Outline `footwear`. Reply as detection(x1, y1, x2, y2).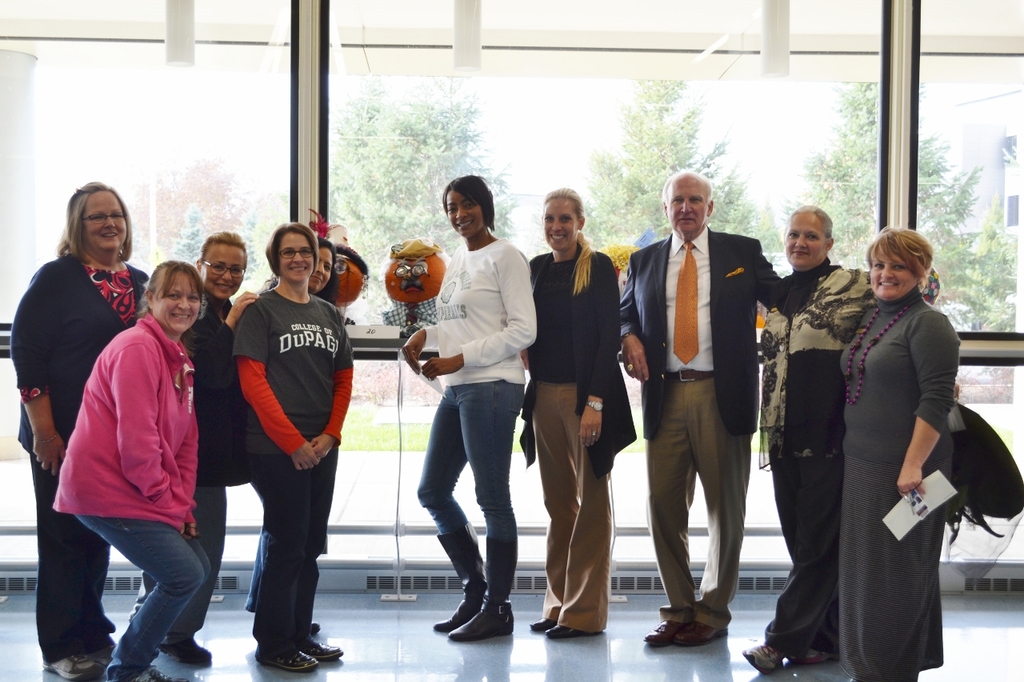
detection(45, 652, 104, 681).
